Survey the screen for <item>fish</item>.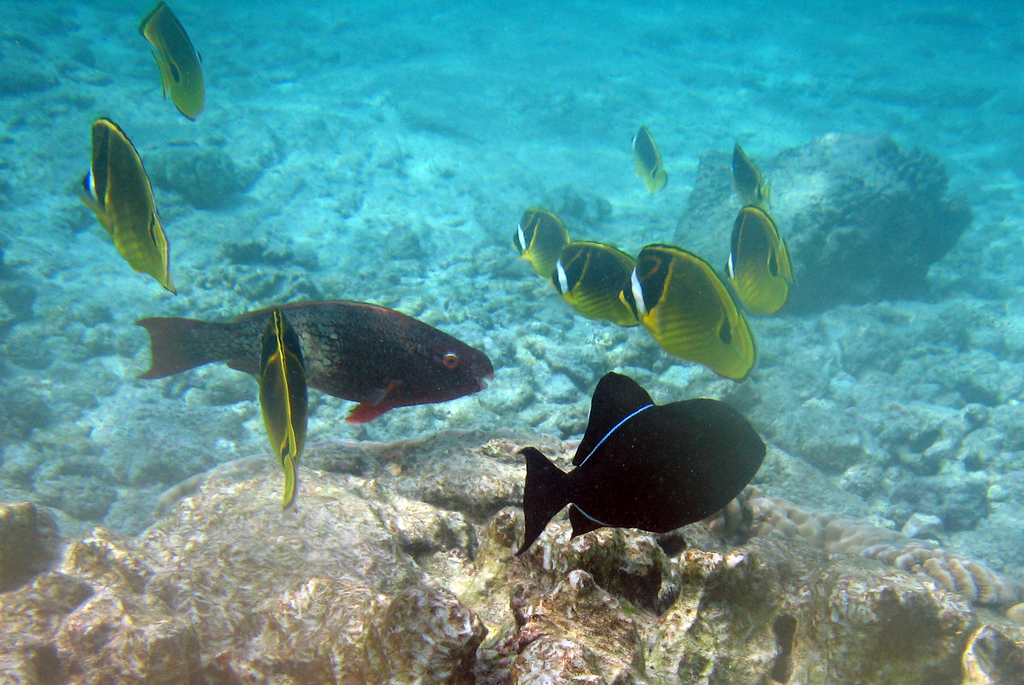
Survey found: box=[257, 312, 312, 520].
